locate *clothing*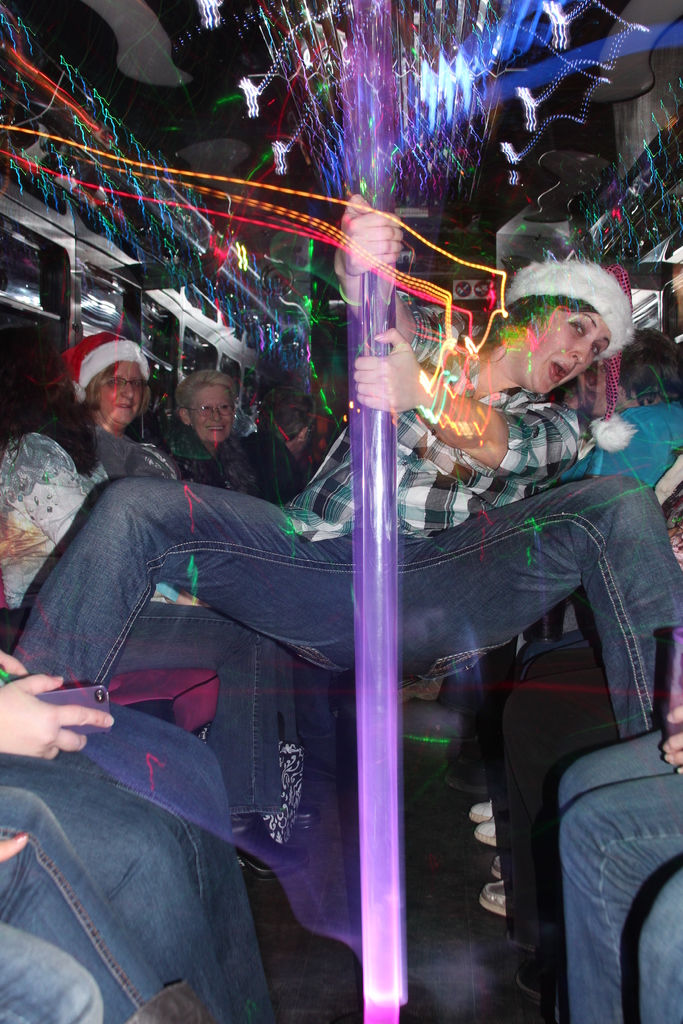
[636,865,682,1021]
